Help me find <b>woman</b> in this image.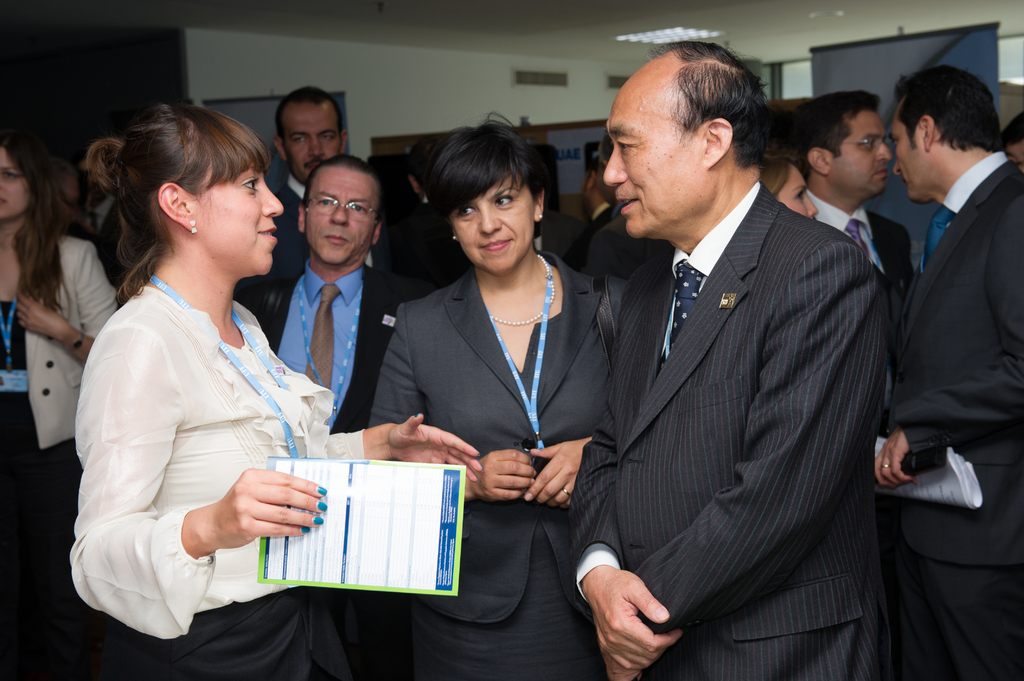
Found it: {"x1": 0, "y1": 120, "x2": 115, "y2": 680}.
